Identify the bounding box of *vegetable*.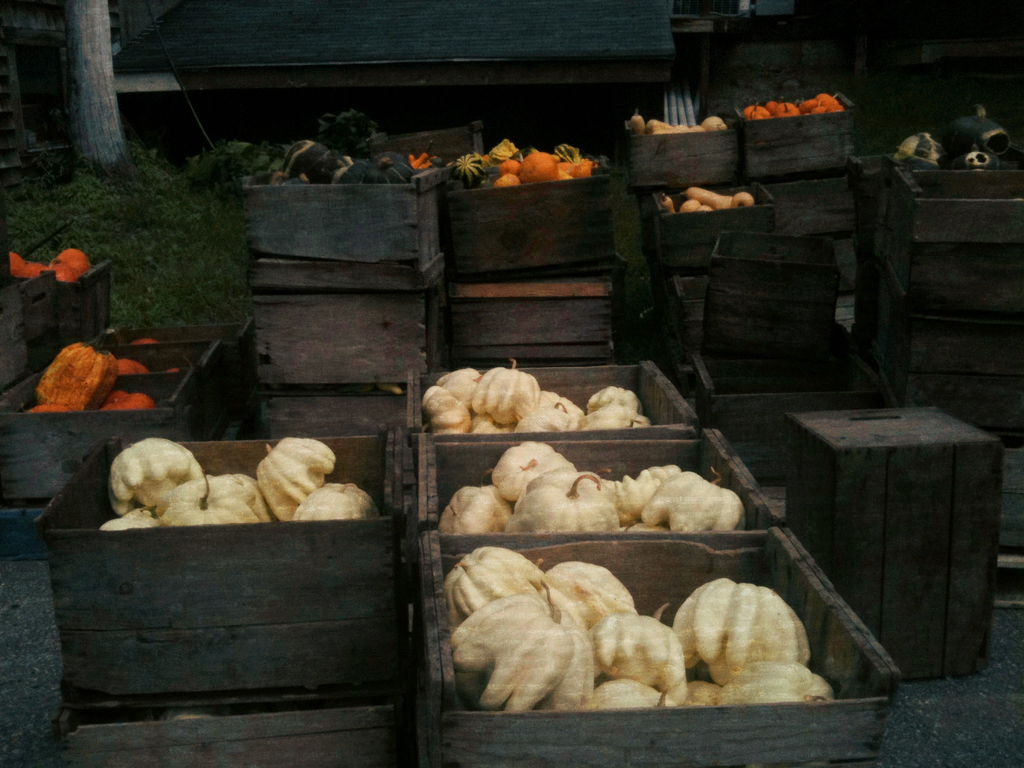
99 396 157 414.
